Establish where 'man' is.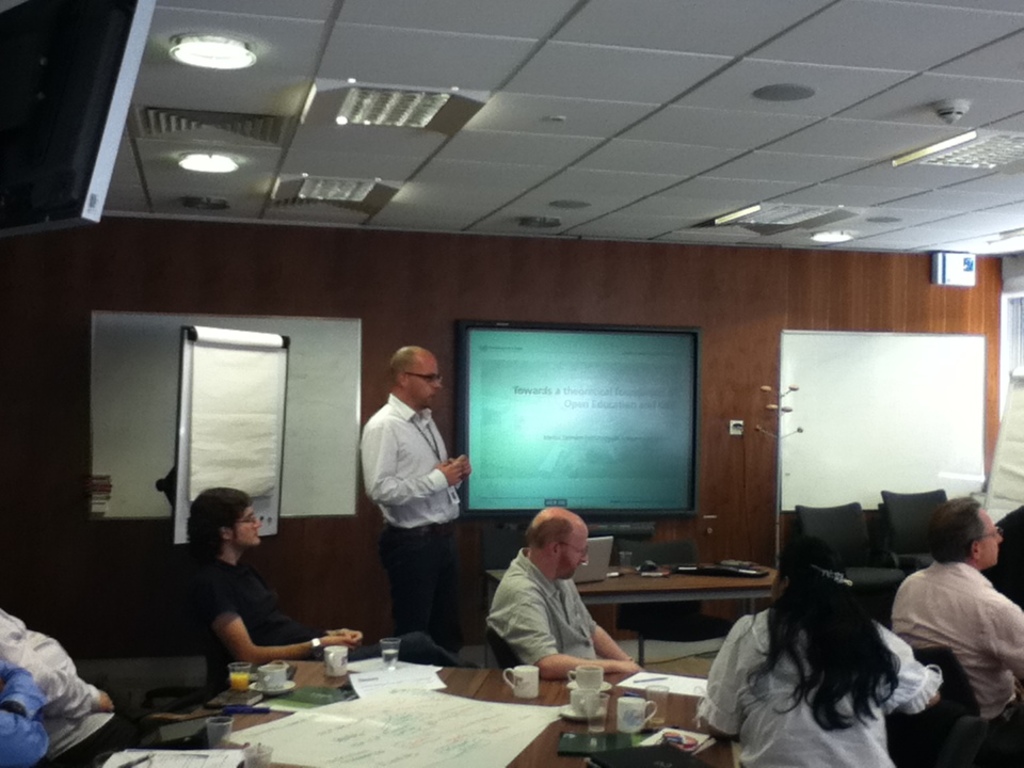
Established at Rect(0, 598, 135, 767).
